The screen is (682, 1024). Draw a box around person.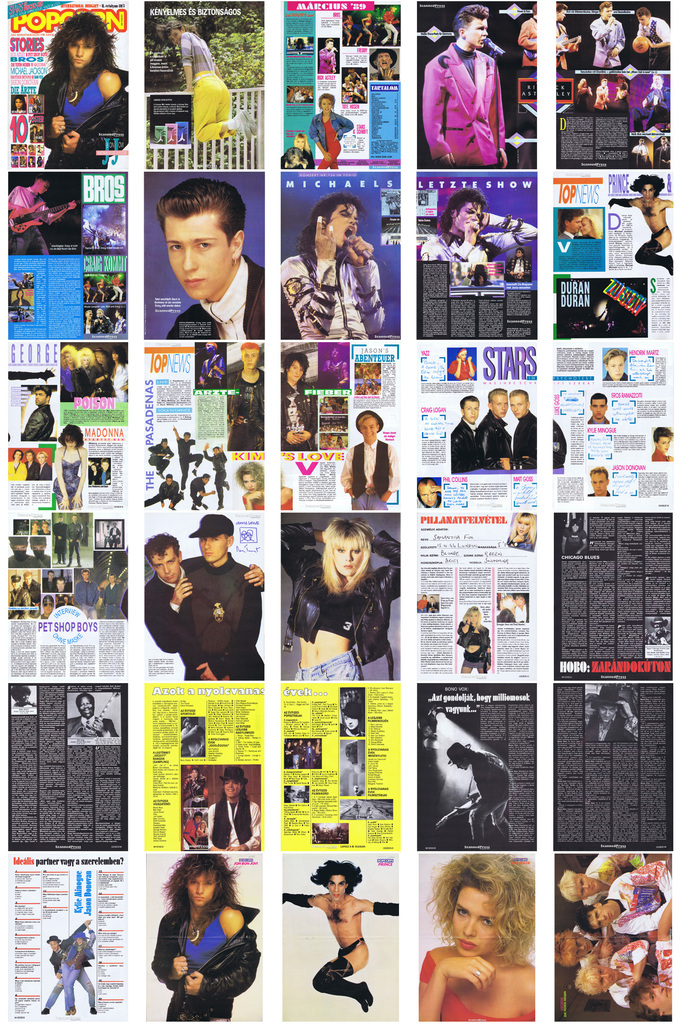
281 519 400 684.
